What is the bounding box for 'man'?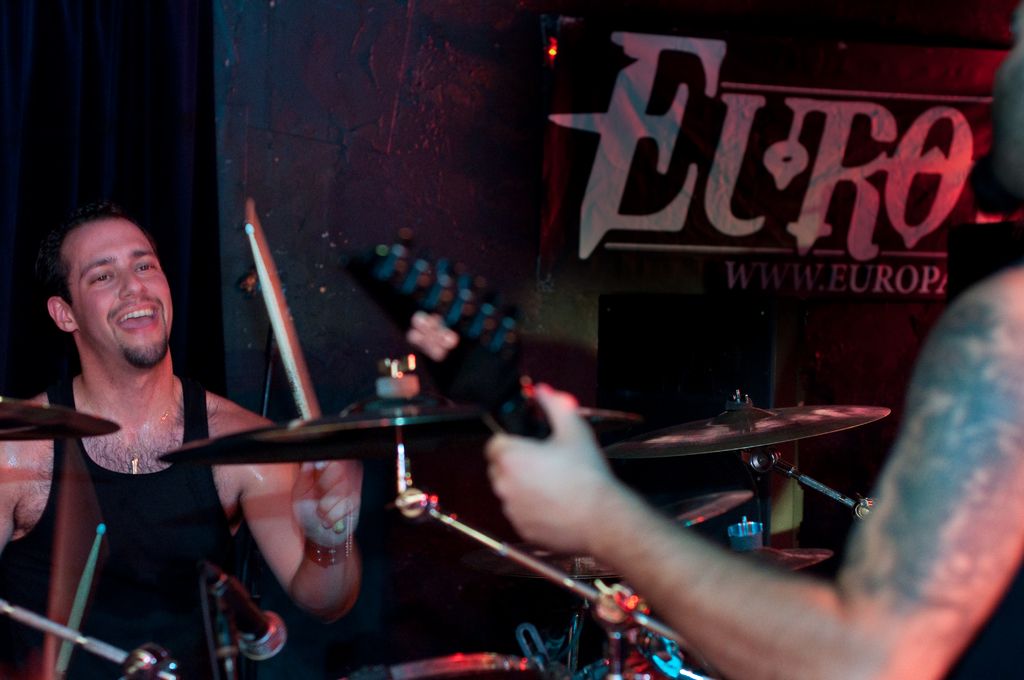
bbox=[486, 9, 1023, 679].
